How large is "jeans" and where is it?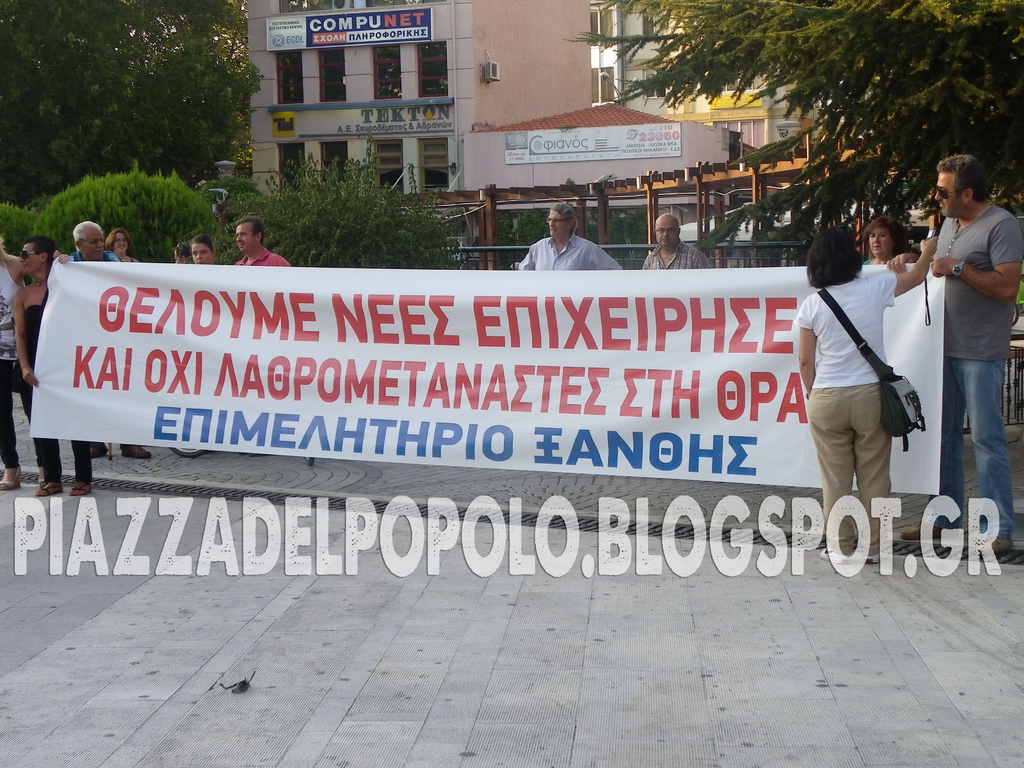
Bounding box: 35/436/99/482.
